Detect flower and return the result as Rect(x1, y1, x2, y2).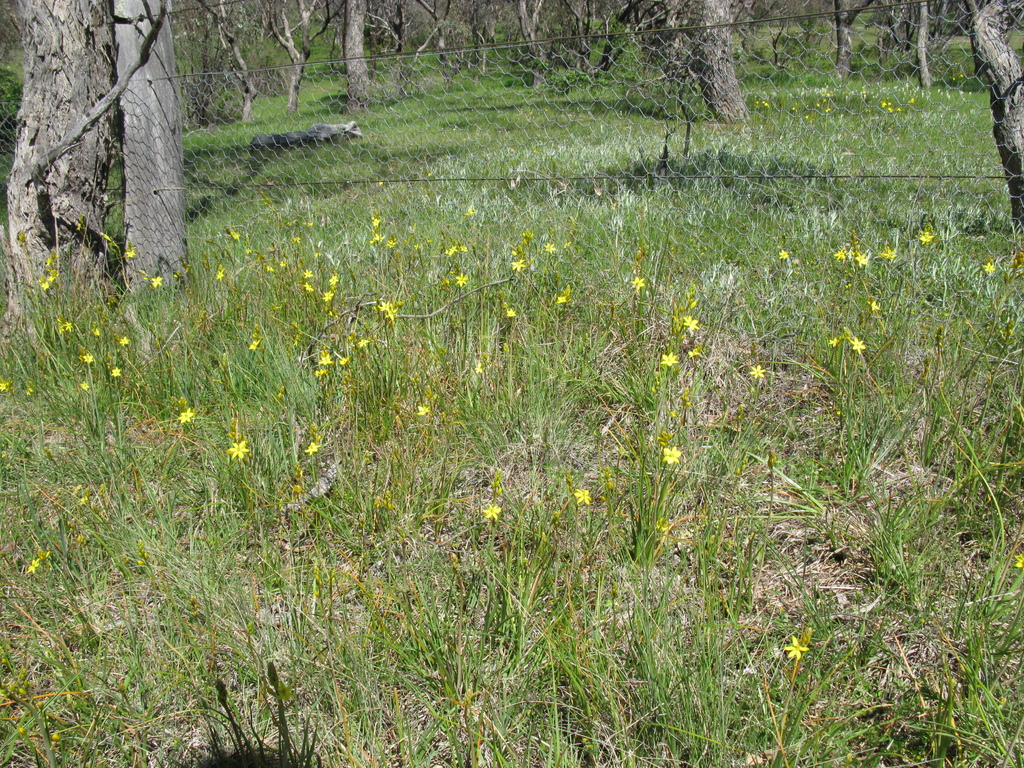
Rect(111, 367, 126, 379).
